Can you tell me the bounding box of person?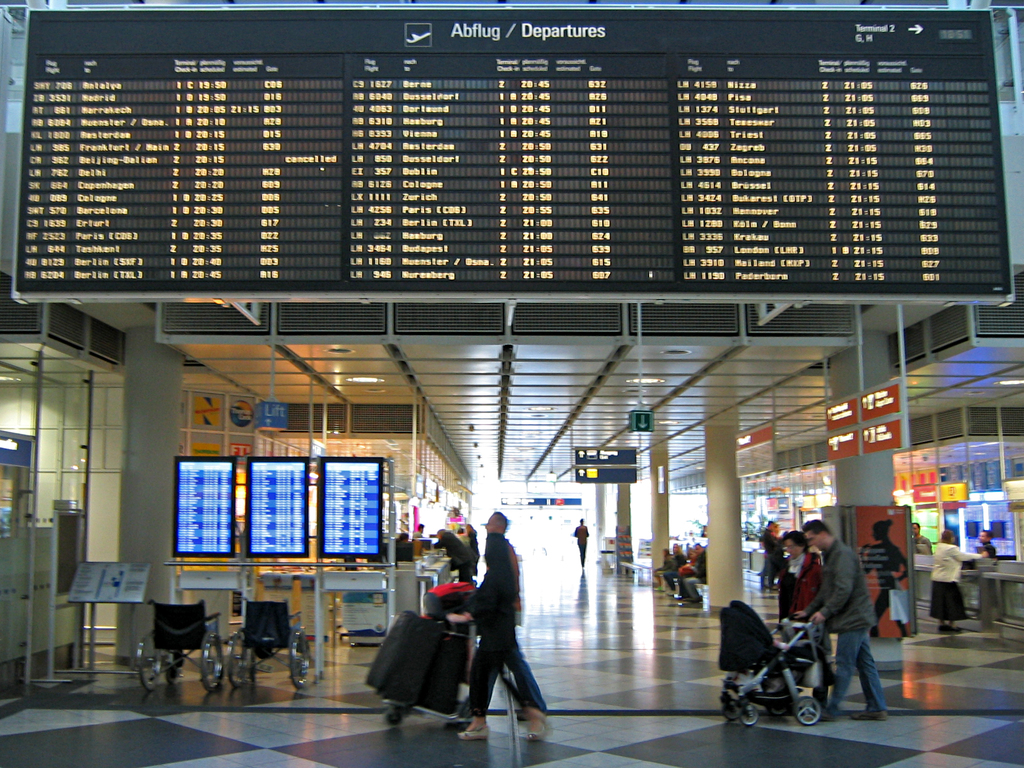
931, 507, 986, 644.
